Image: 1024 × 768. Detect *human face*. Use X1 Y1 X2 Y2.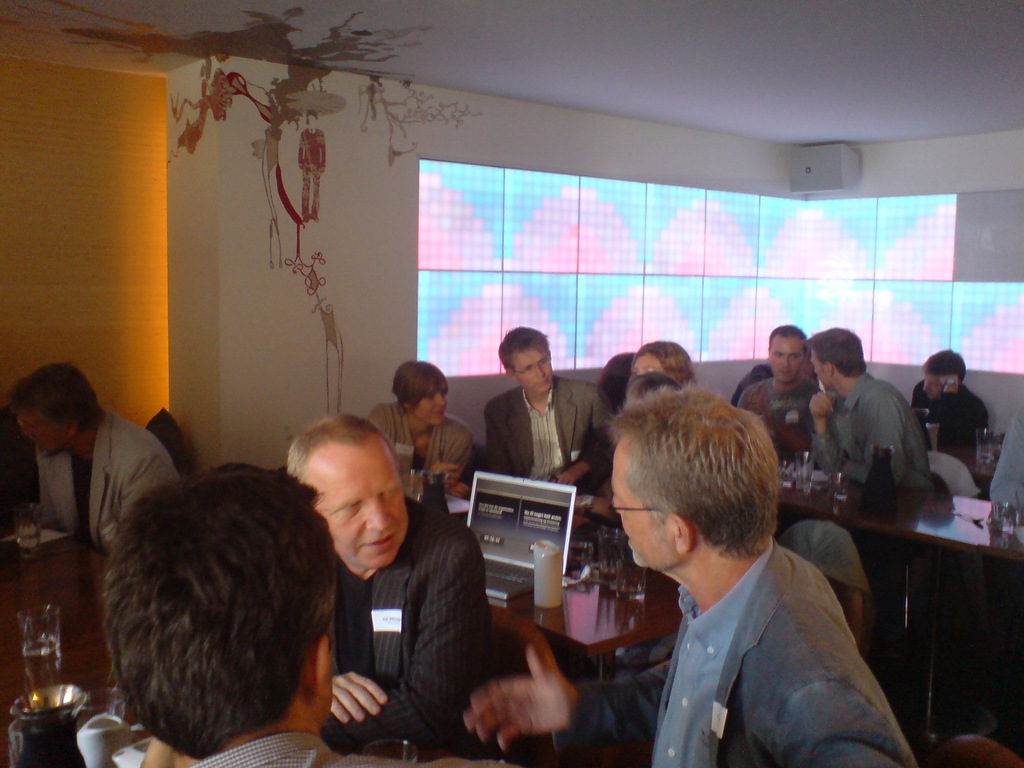
809 348 829 388.
